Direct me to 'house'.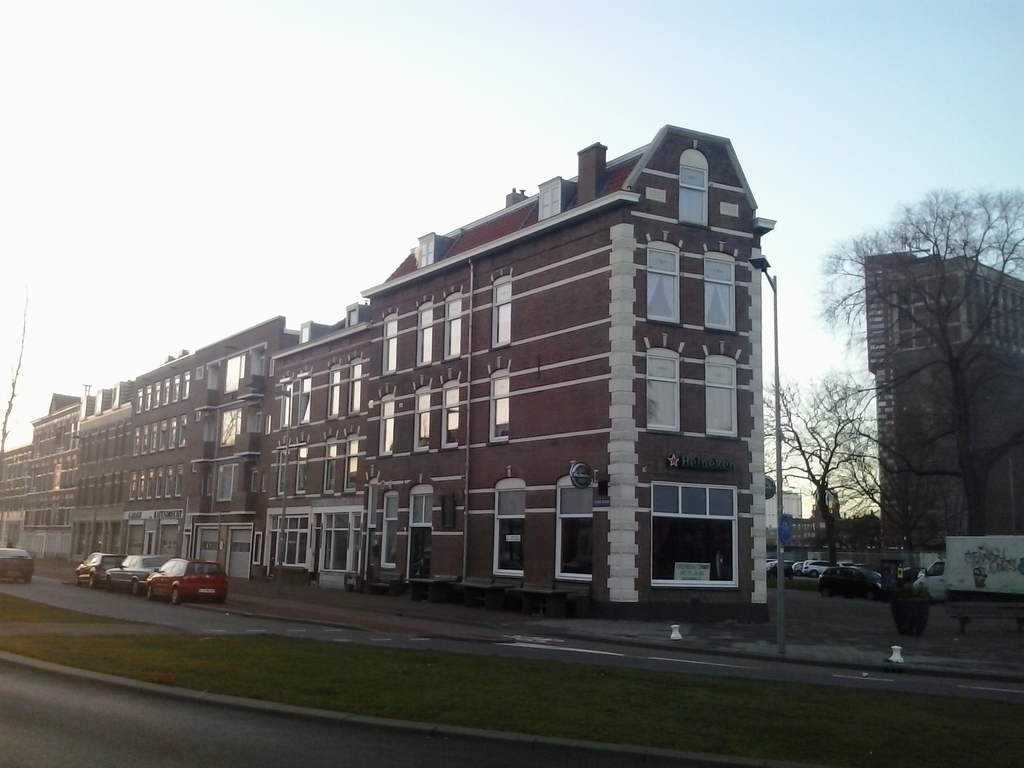
Direction: (74,381,144,566).
